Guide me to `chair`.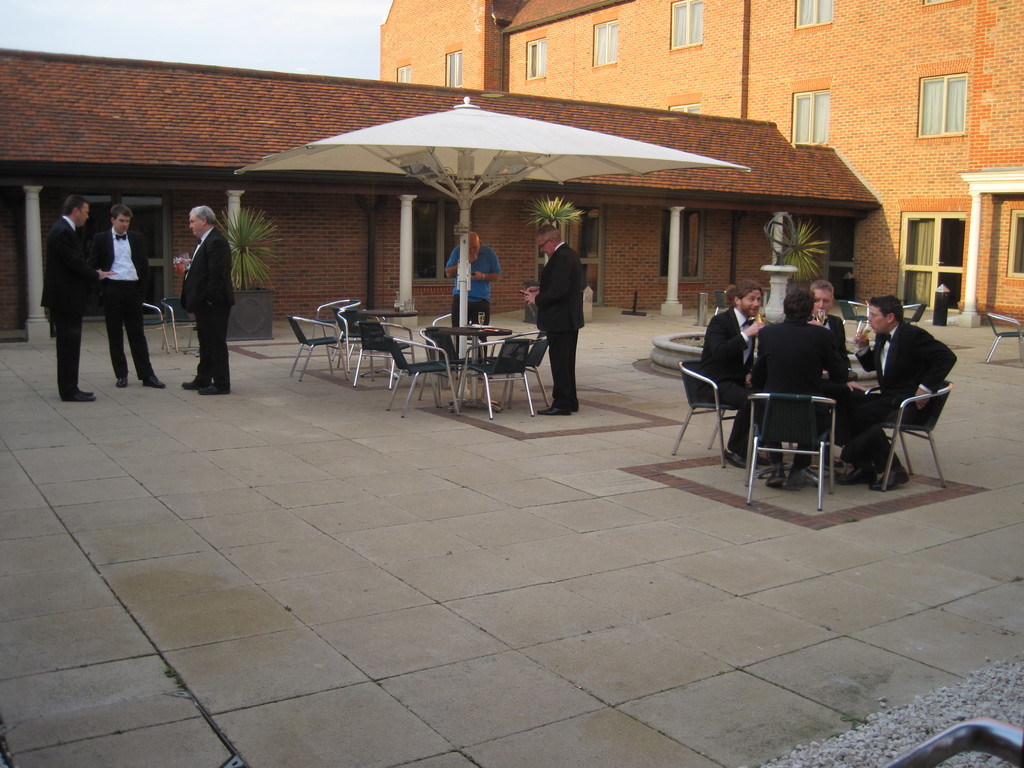
Guidance: bbox=(504, 326, 551, 408).
